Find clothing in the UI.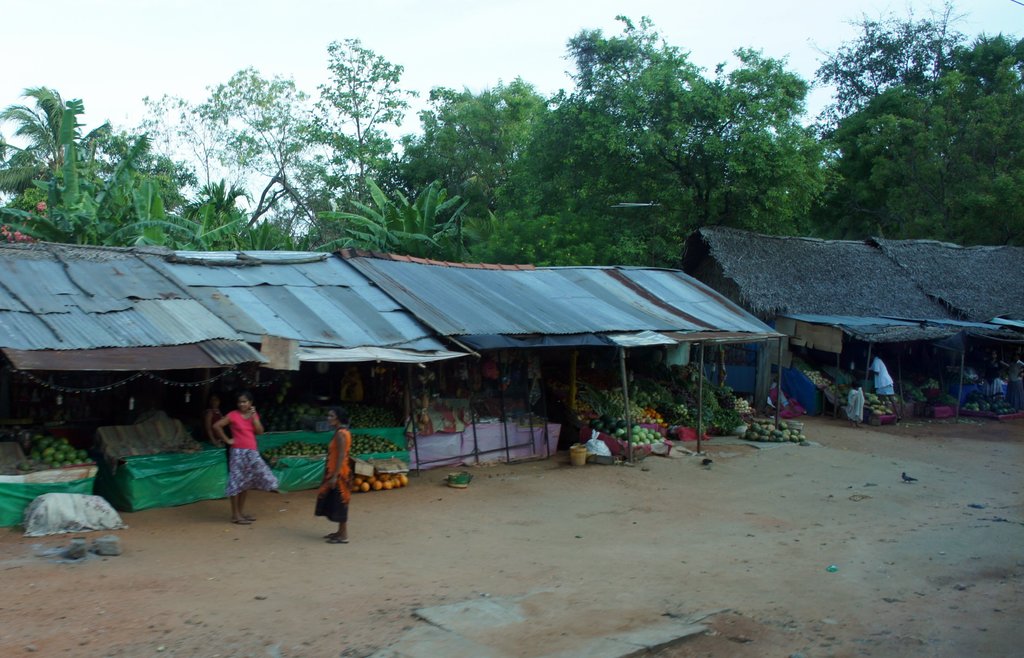
UI element at bbox(873, 359, 895, 400).
